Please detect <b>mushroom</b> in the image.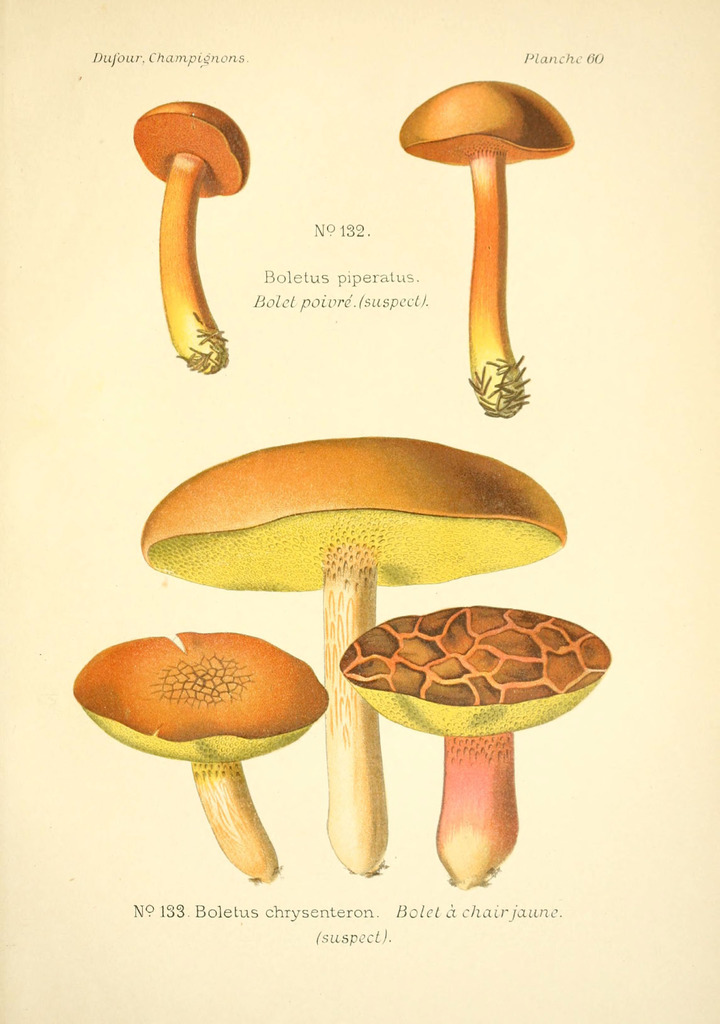
137/433/569/872.
